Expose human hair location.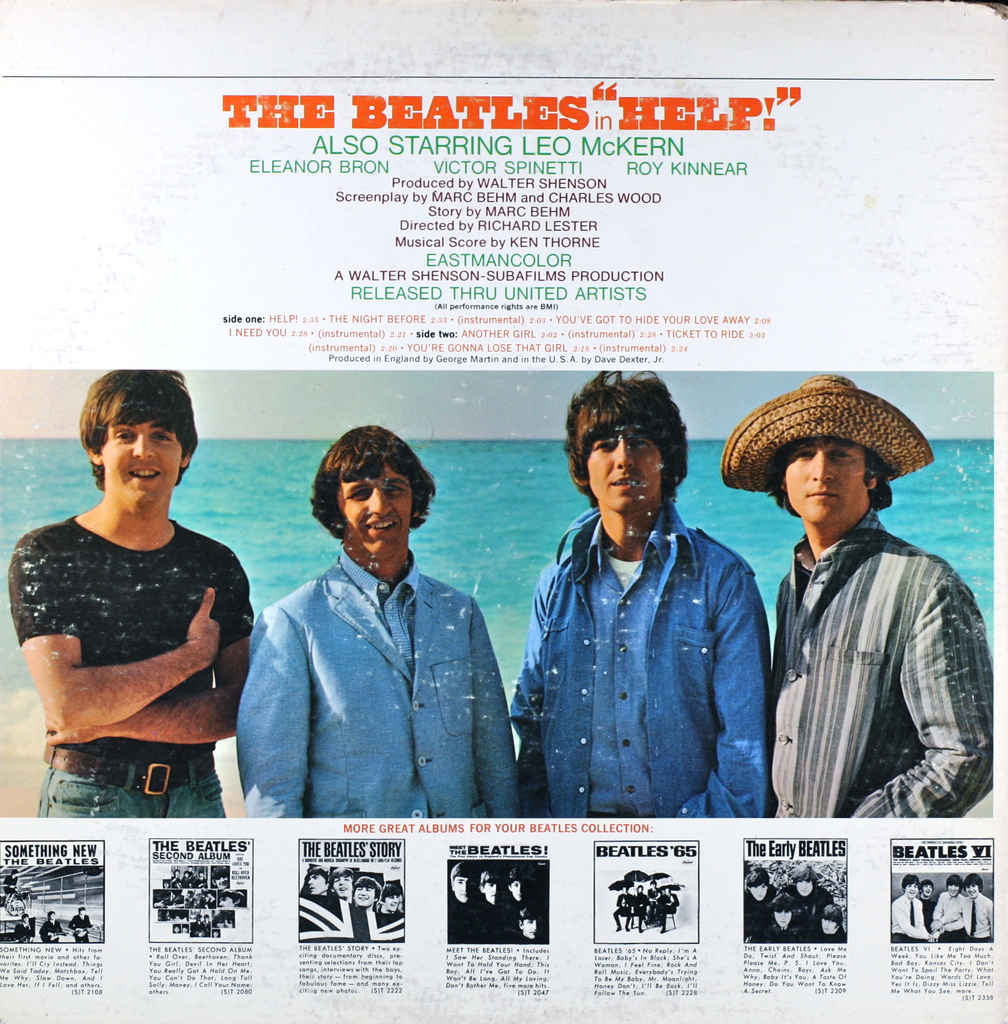
Exposed at 309 425 437 545.
